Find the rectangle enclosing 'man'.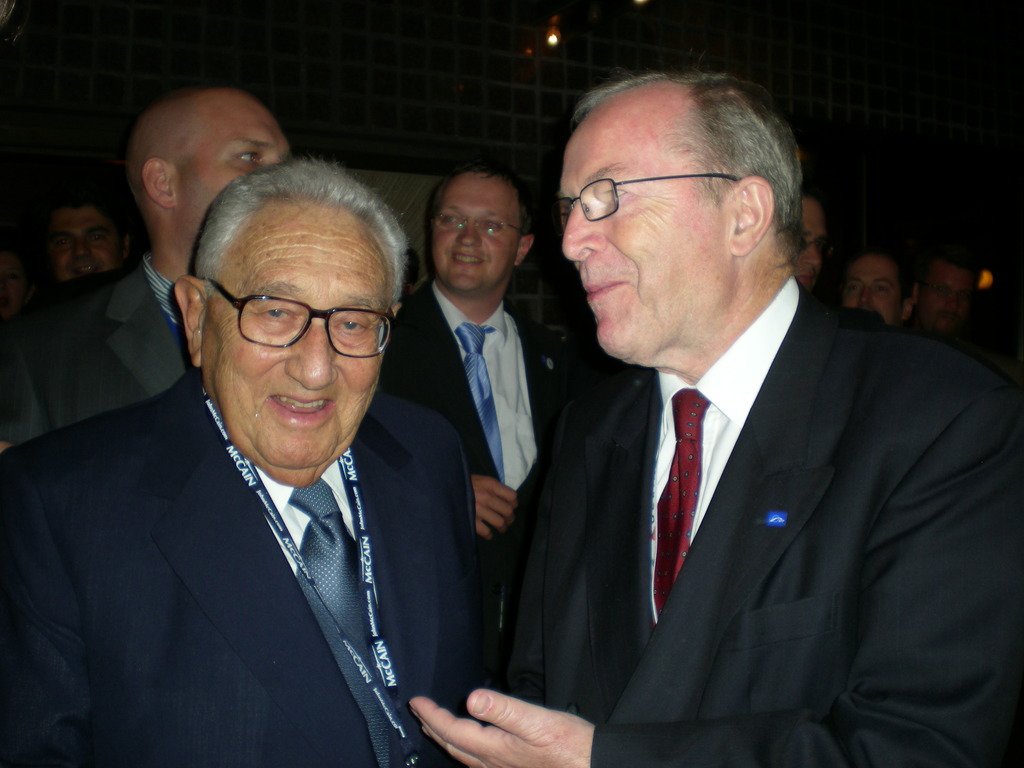
<region>376, 150, 579, 579</region>.
